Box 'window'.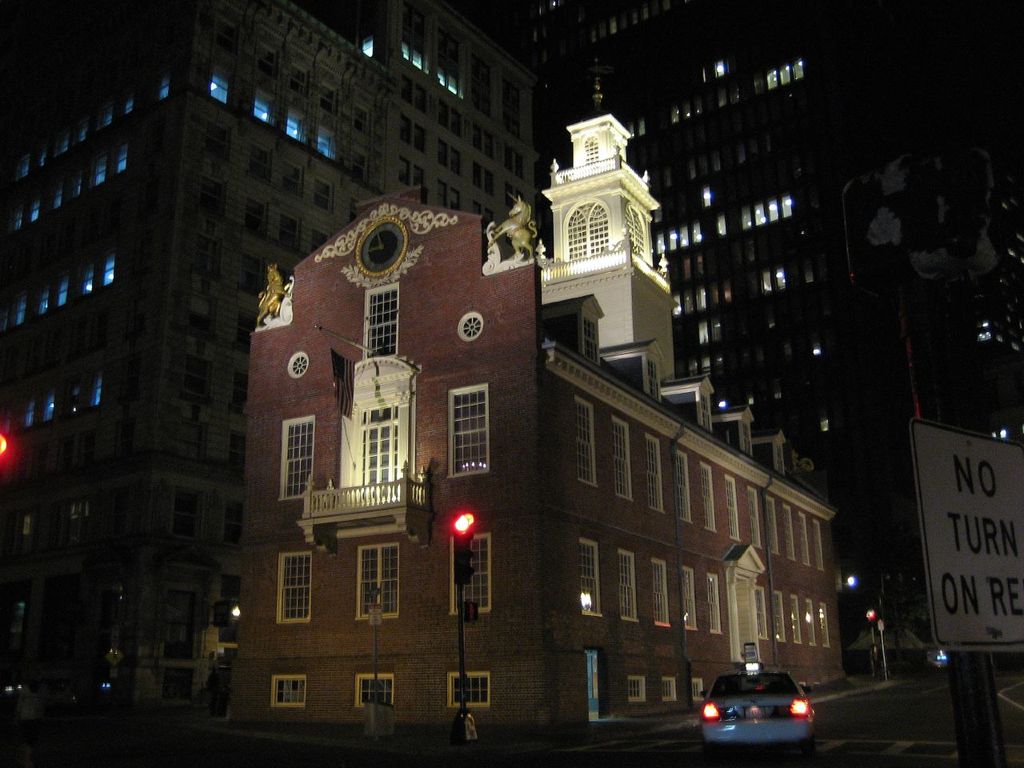
(269, 666, 313, 706).
